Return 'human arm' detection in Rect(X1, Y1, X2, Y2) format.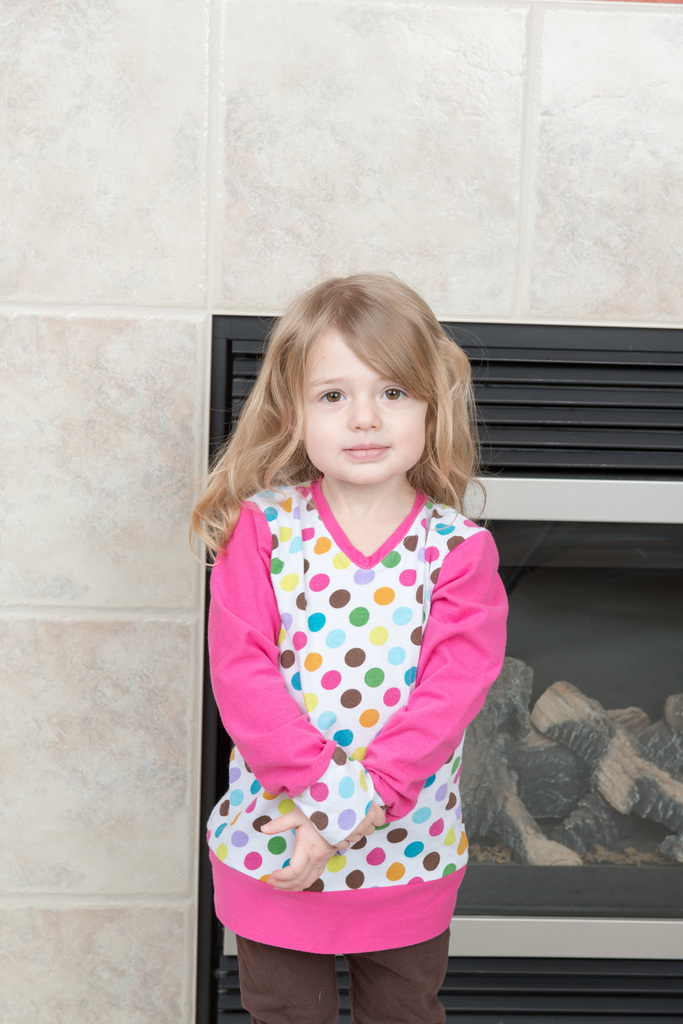
Rect(257, 519, 508, 893).
